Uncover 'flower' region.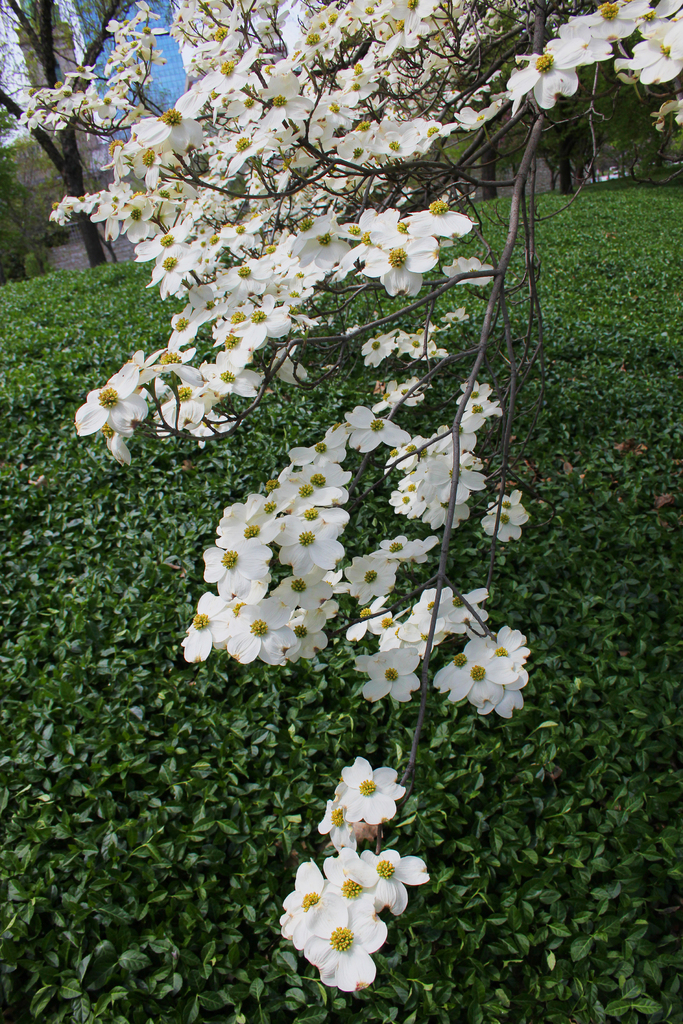
Uncovered: rect(440, 256, 492, 287).
